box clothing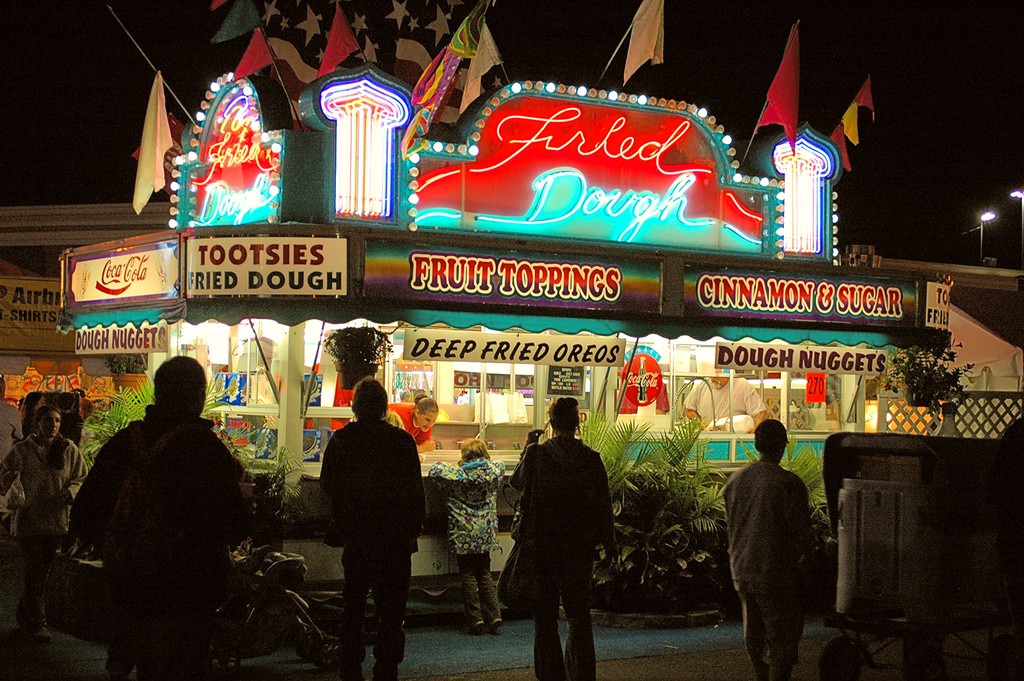
BBox(429, 461, 503, 627)
